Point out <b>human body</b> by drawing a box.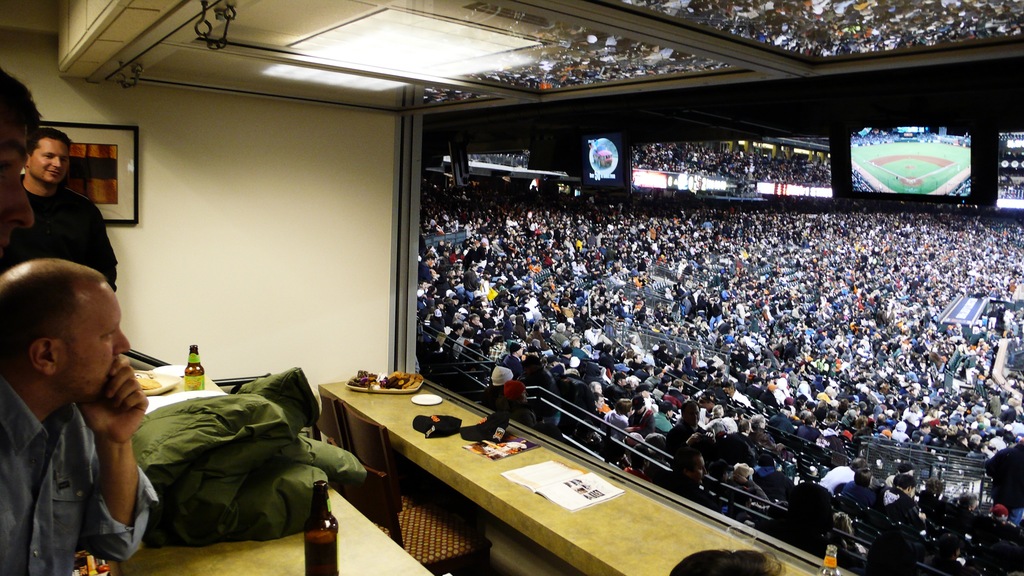
[425,212,426,222].
